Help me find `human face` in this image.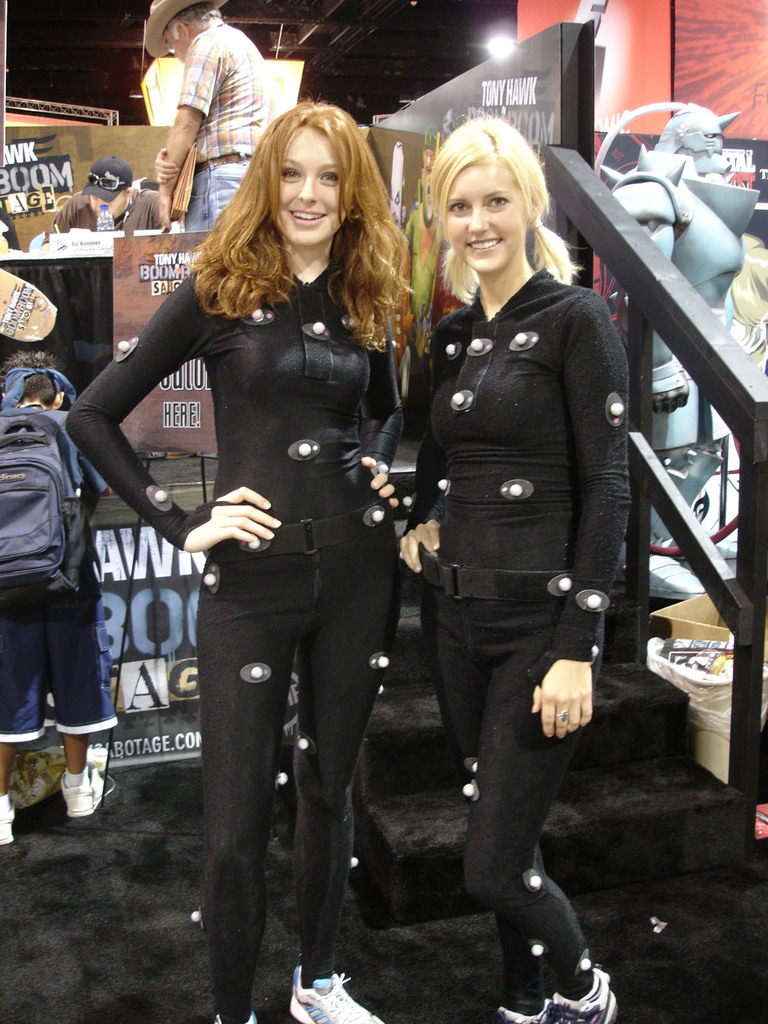
Found it: bbox=(257, 114, 365, 231).
